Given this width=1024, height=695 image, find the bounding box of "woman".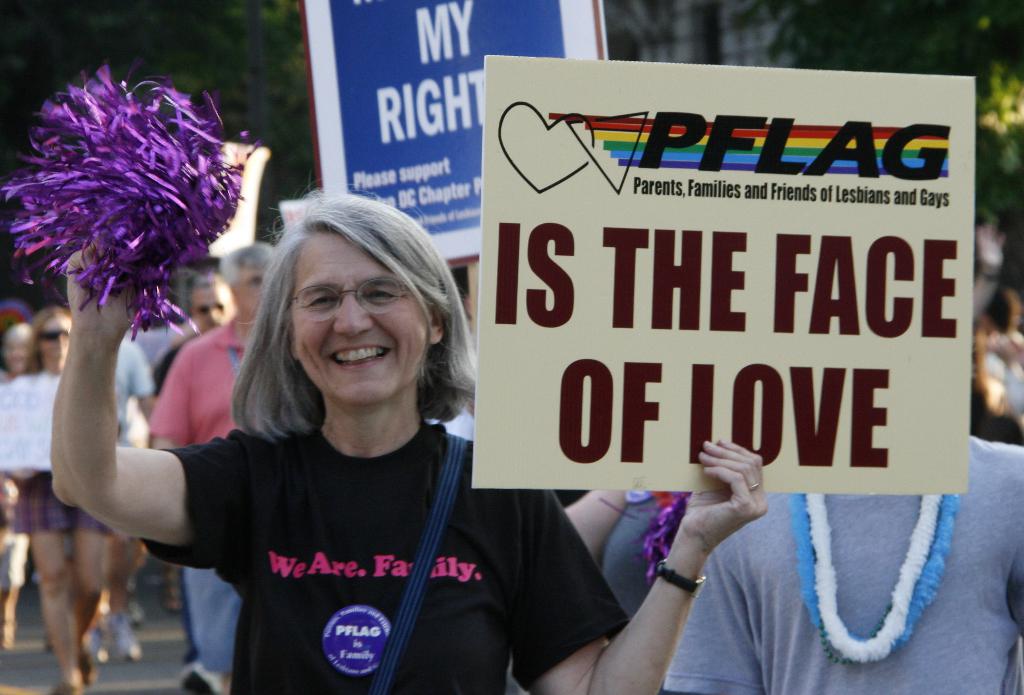
[9, 304, 114, 694].
